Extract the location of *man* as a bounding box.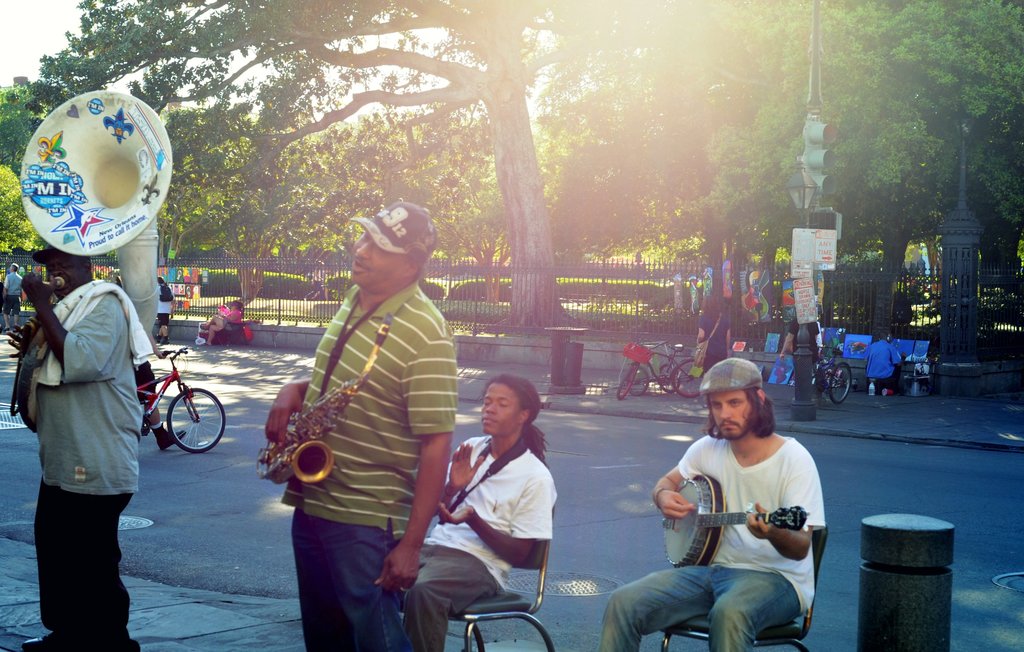
select_region(4, 264, 22, 328).
